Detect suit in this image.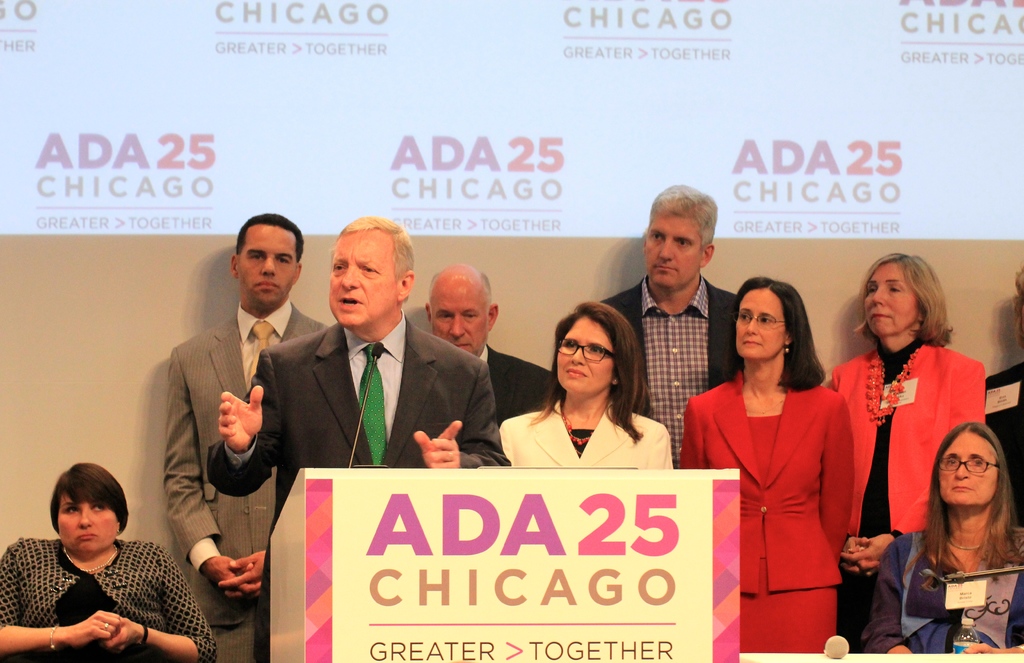
Detection: locate(477, 341, 551, 423).
